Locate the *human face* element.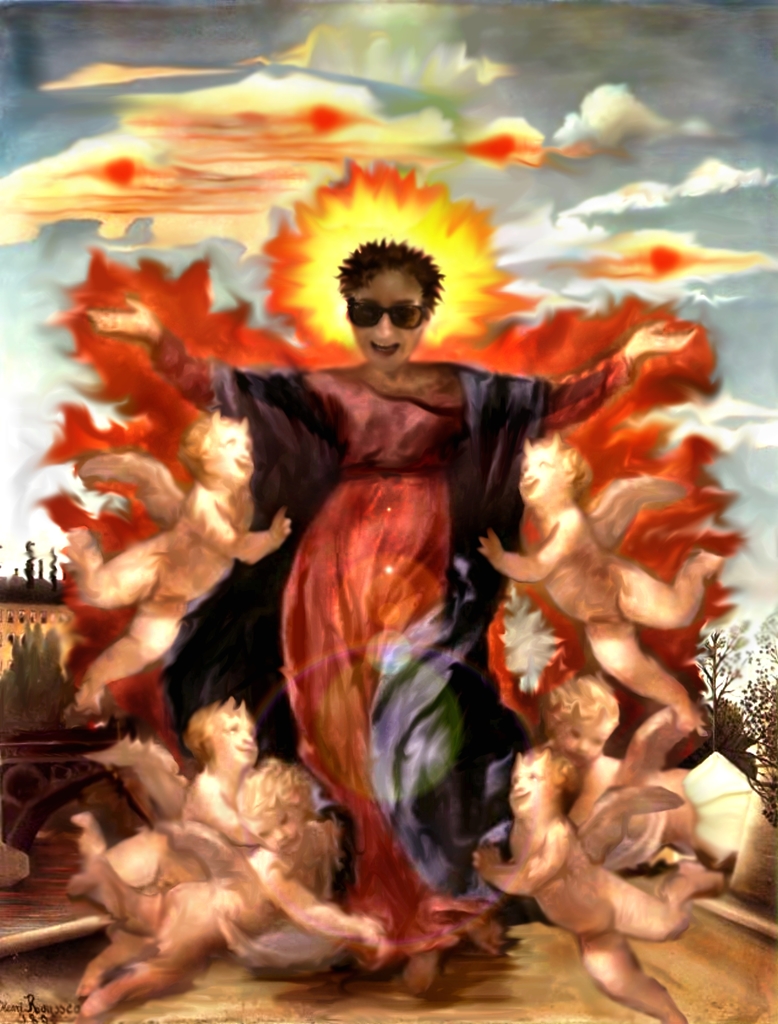
Element bbox: [x1=247, y1=806, x2=308, y2=851].
